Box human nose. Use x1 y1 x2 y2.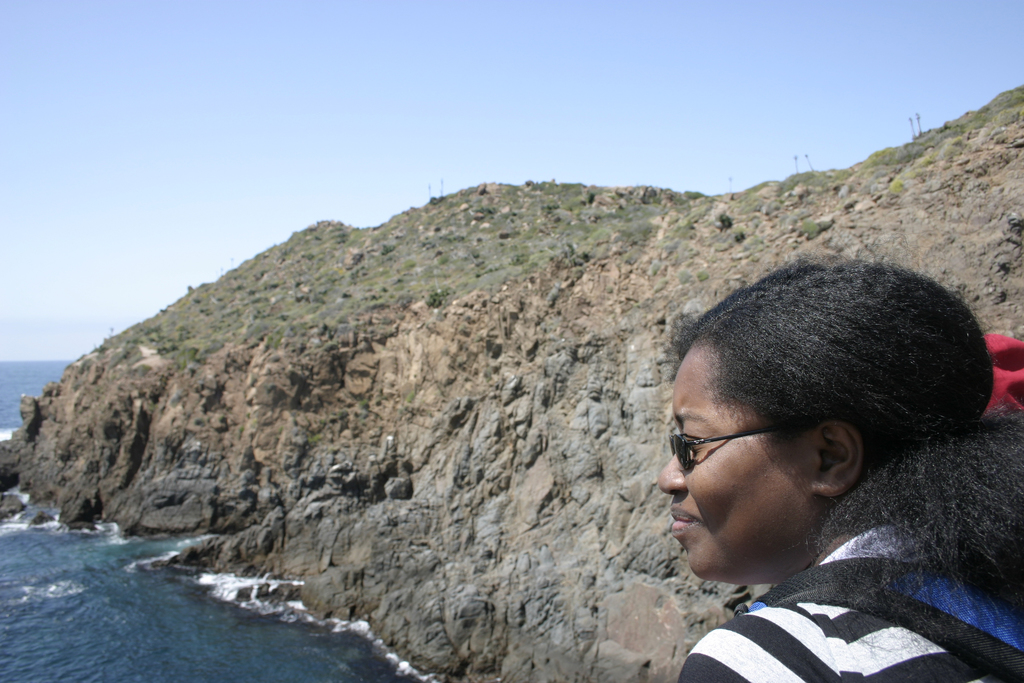
655 452 688 496.
